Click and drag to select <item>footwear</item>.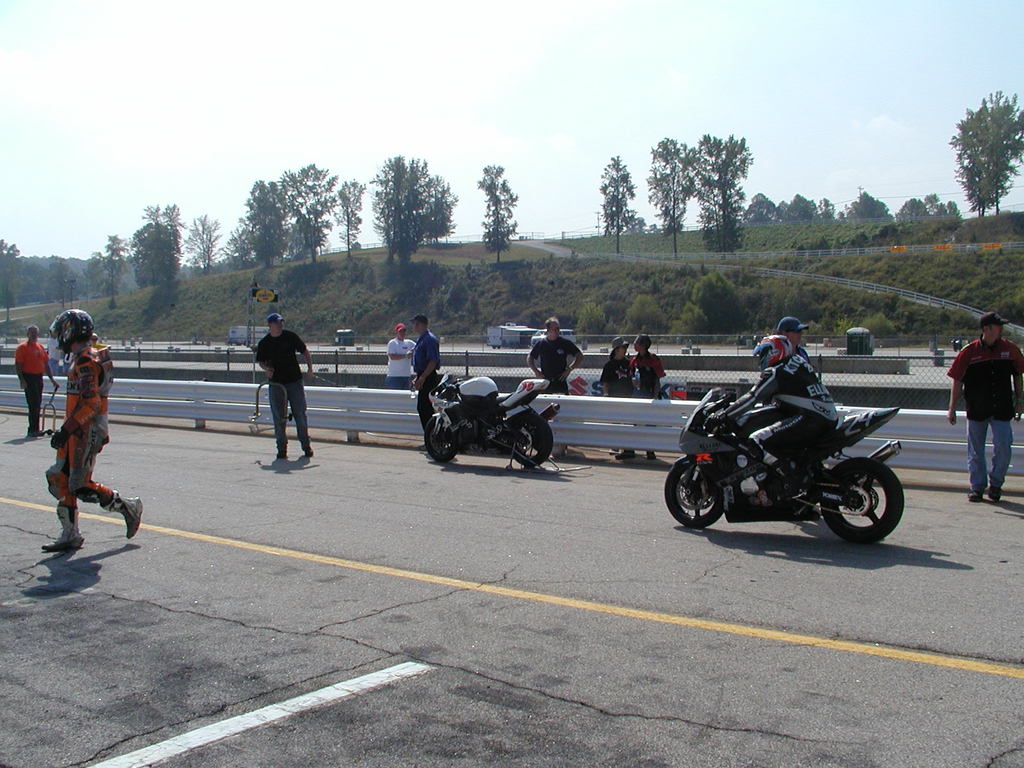
Selection: <bbox>986, 484, 1007, 503</bbox>.
